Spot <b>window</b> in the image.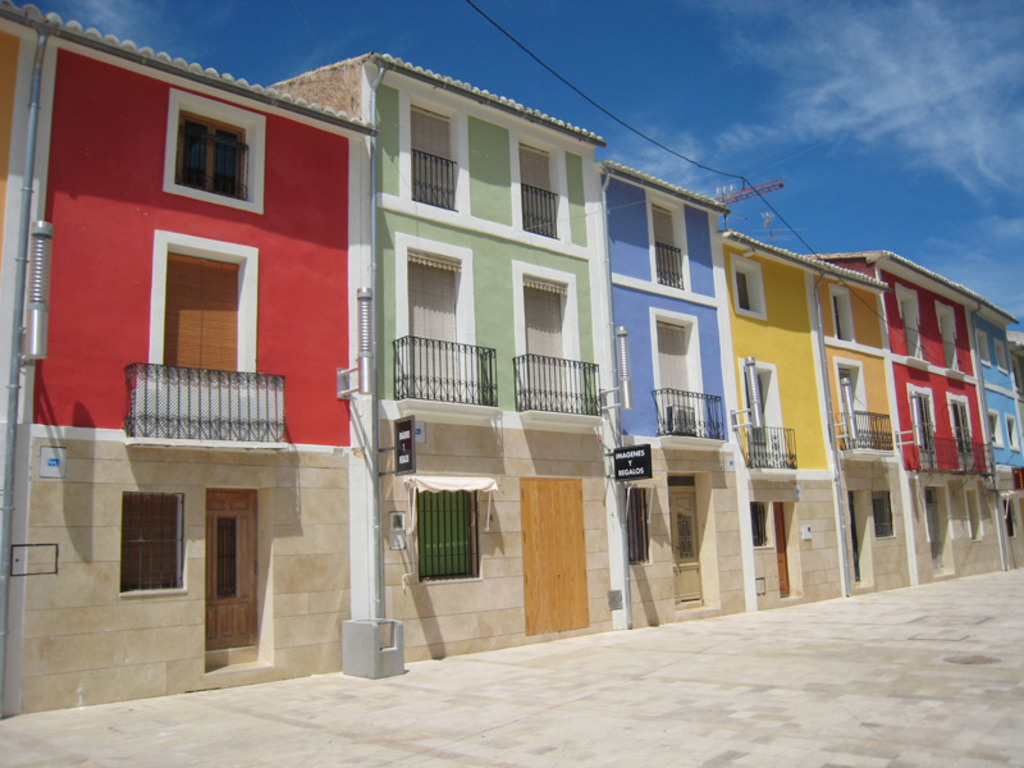
<b>window</b> found at box(626, 488, 652, 562).
